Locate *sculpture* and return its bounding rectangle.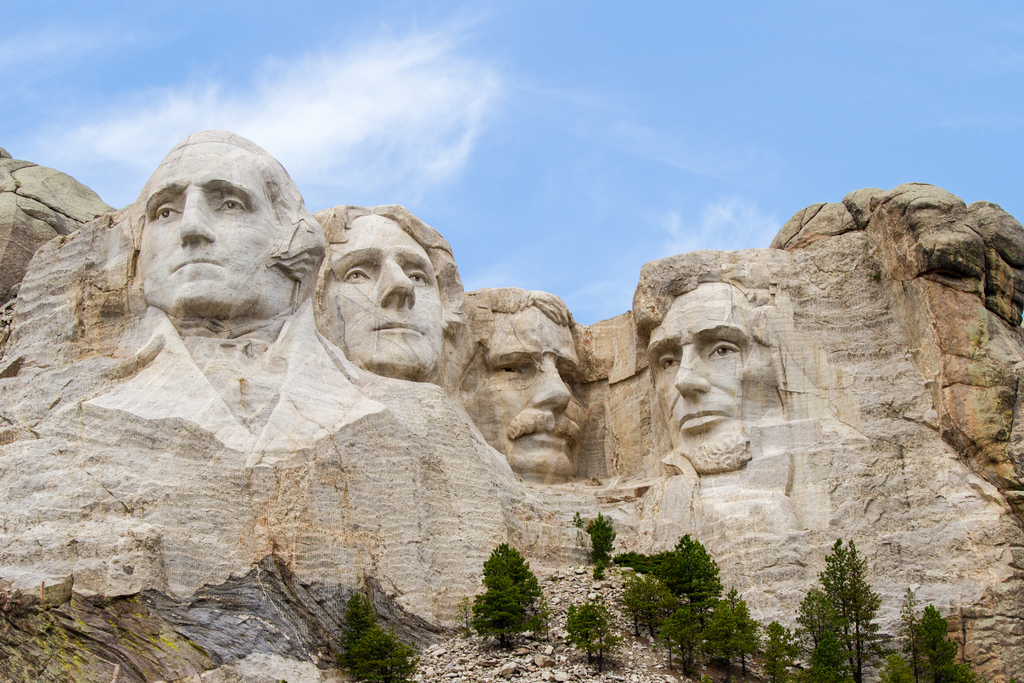
bbox=[82, 126, 384, 466].
